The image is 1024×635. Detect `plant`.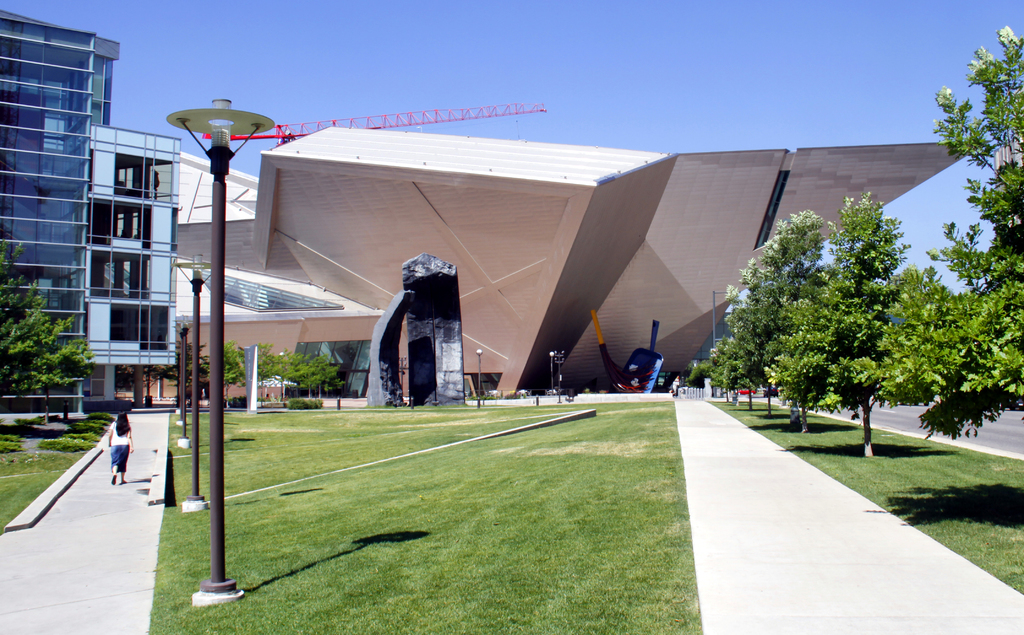
Detection: <region>270, 348, 326, 399</region>.
